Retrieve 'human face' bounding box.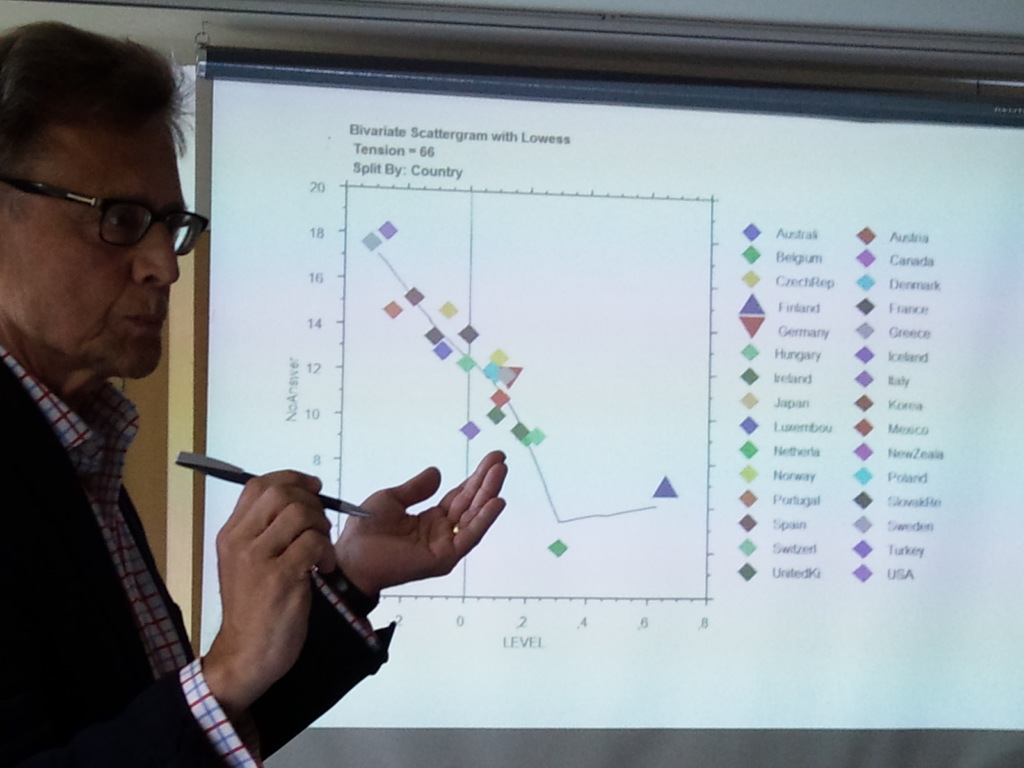
Bounding box: (0,118,178,373).
